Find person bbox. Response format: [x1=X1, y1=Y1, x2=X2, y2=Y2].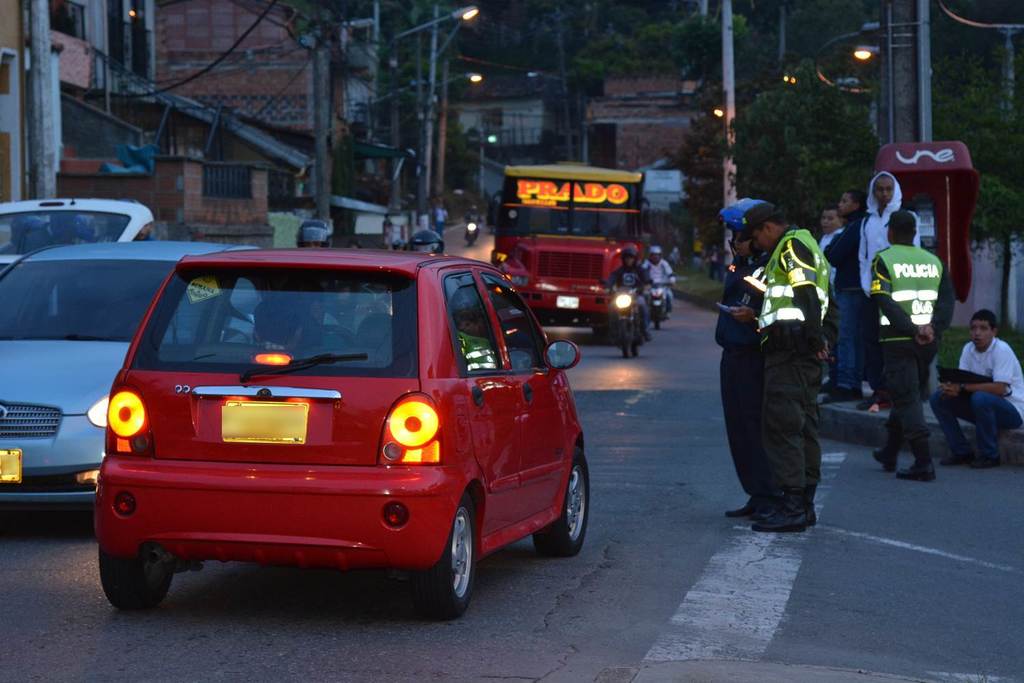
[x1=865, y1=211, x2=957, y2=479].
